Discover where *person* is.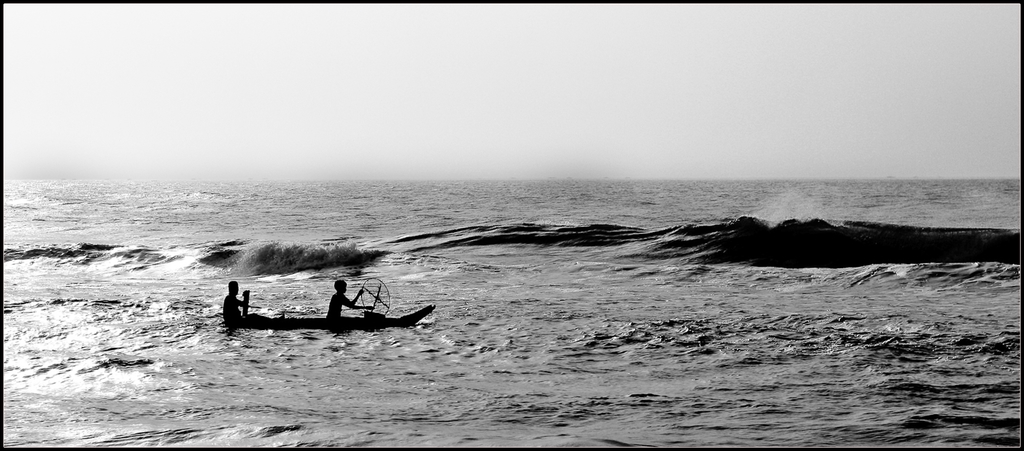
Discovered at 224,281,252,324.
